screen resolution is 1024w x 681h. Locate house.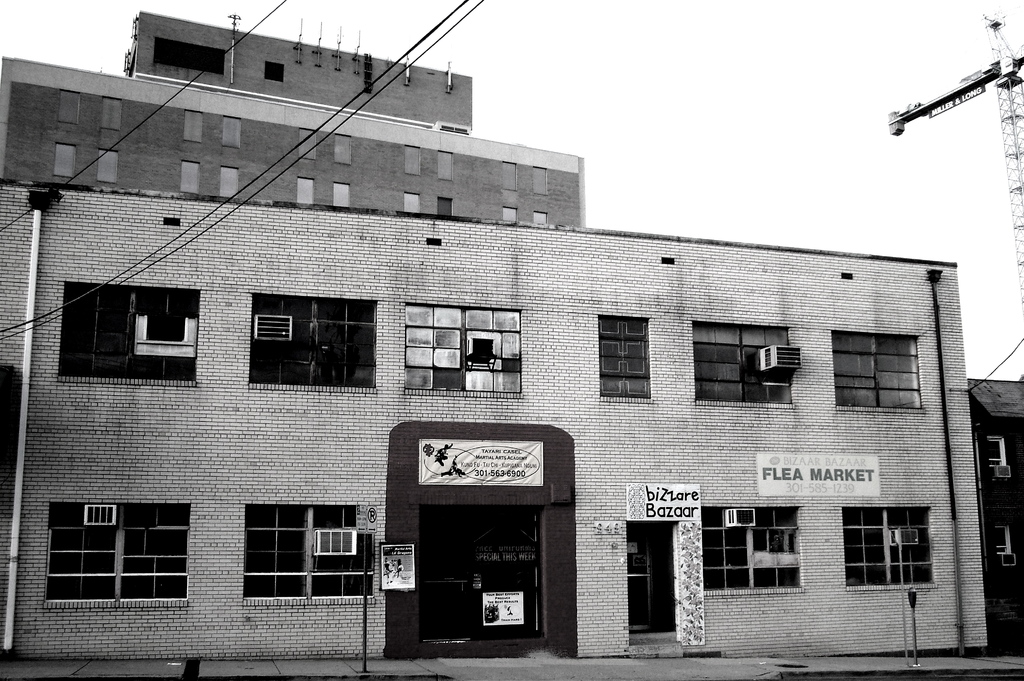
0/58/588/230.
